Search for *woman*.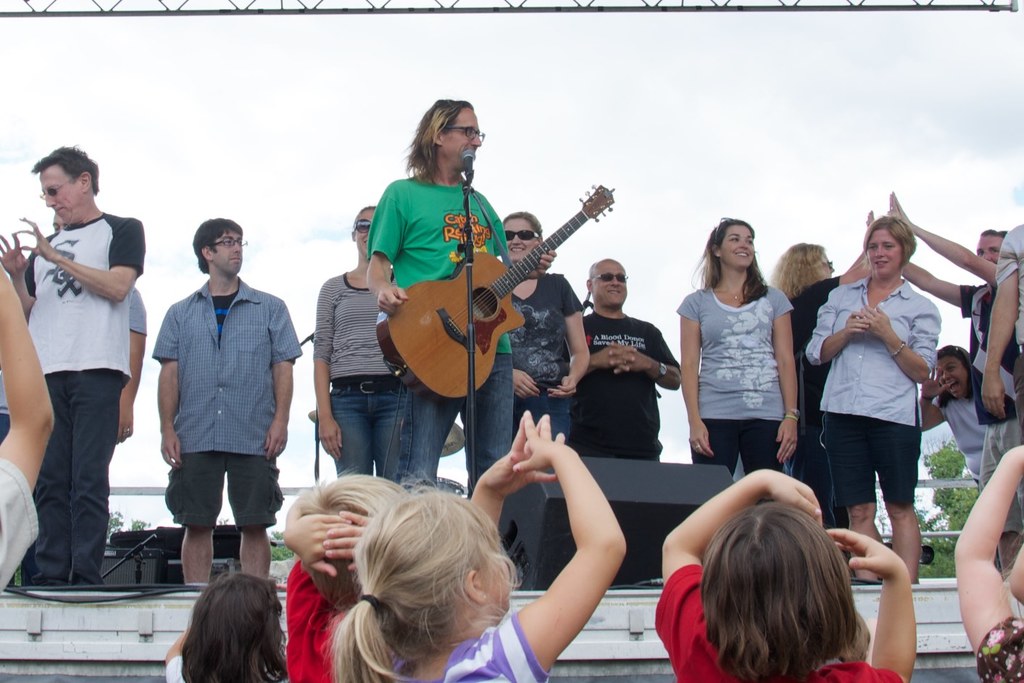
Found at (x1=502, y1=210, x2=591, y2=445).
